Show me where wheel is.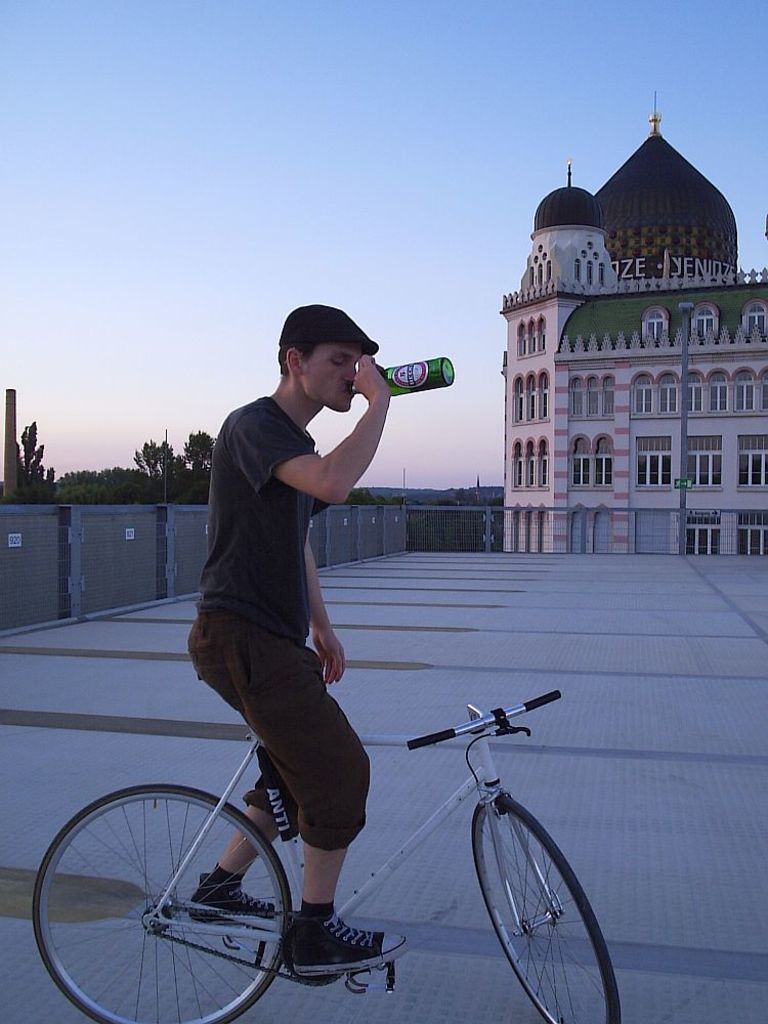
wheel is at select_region(472, 796, 625, 1023).
